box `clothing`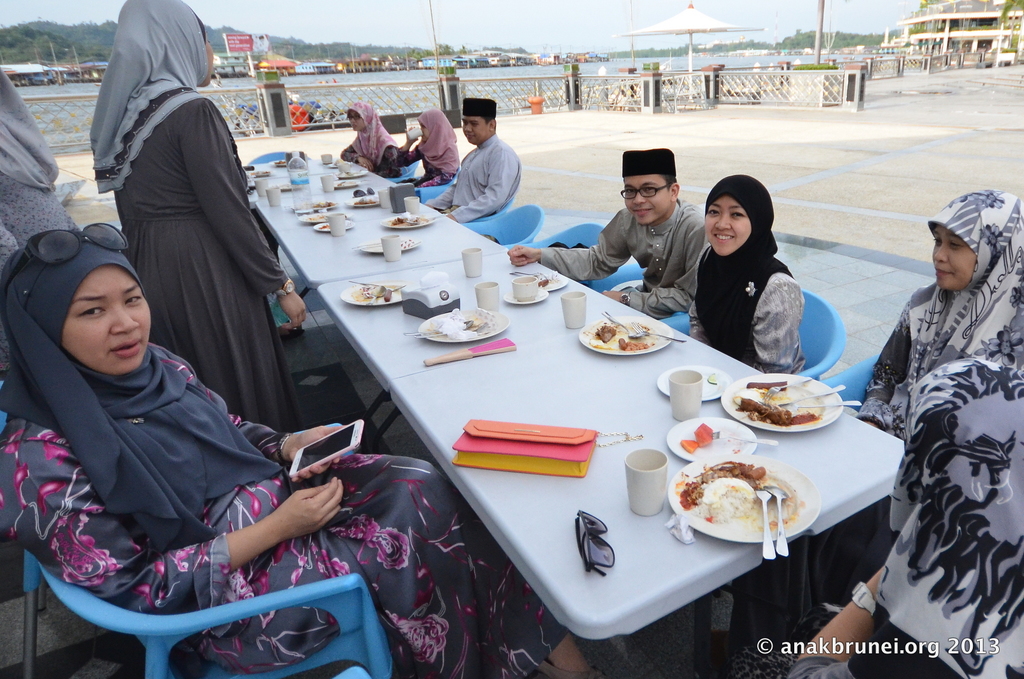
(0,227,553,678)
